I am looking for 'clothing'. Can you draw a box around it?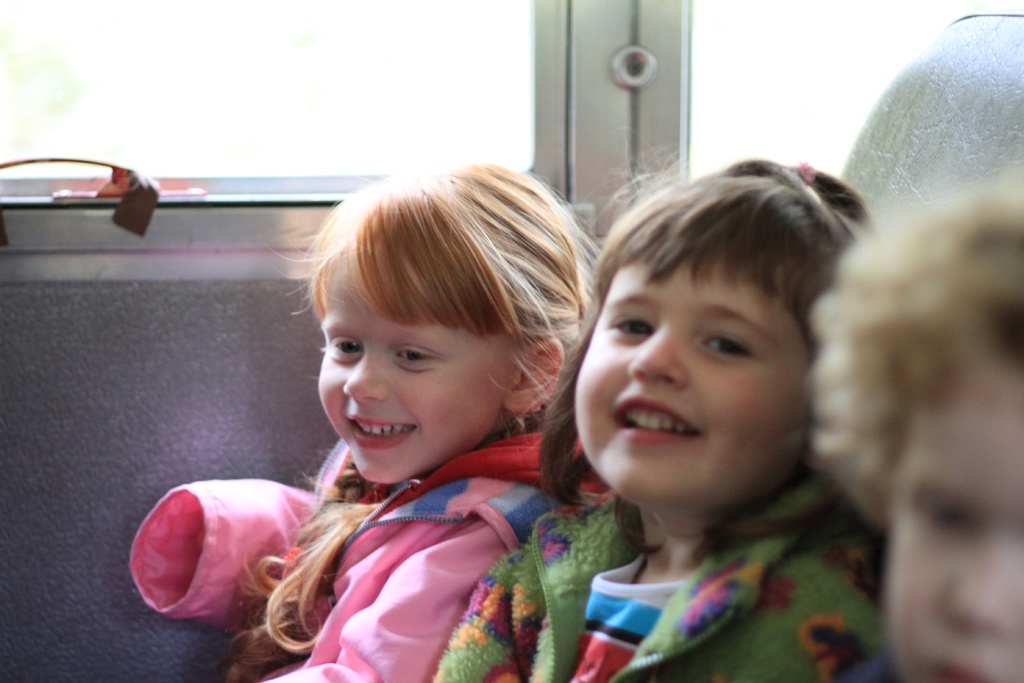
Sure, the bounding box is x1=445 y1=467 x2=906 y2=682.
